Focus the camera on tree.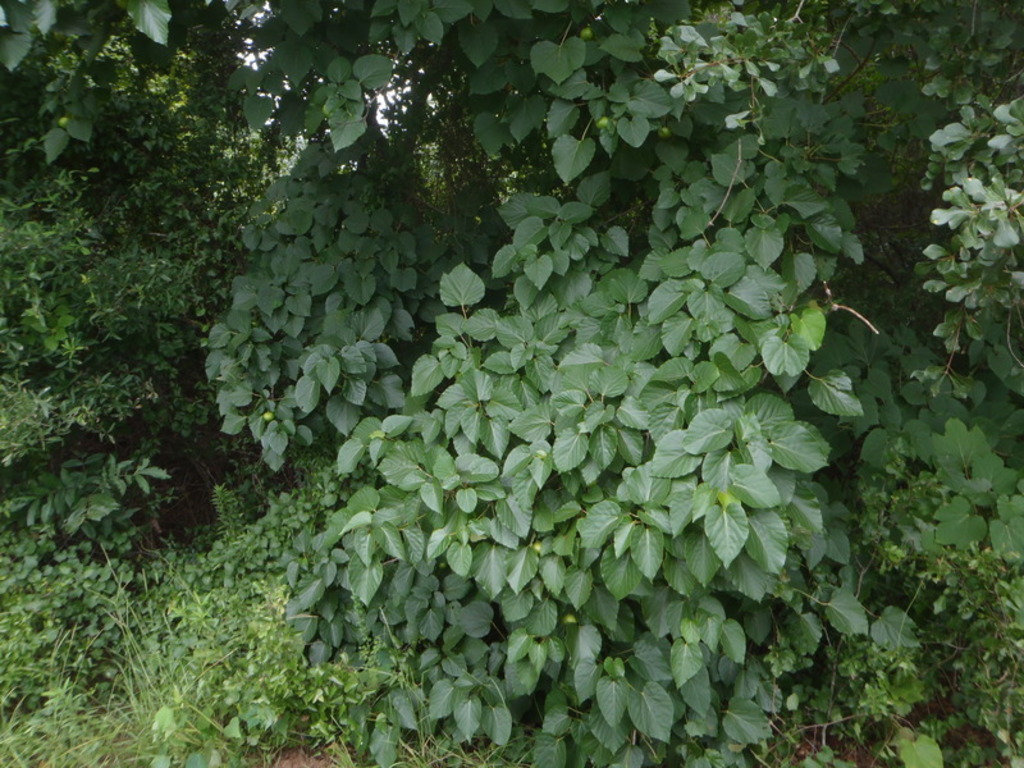
Focus region: <region>0, 0, 1023, 767</region>.
